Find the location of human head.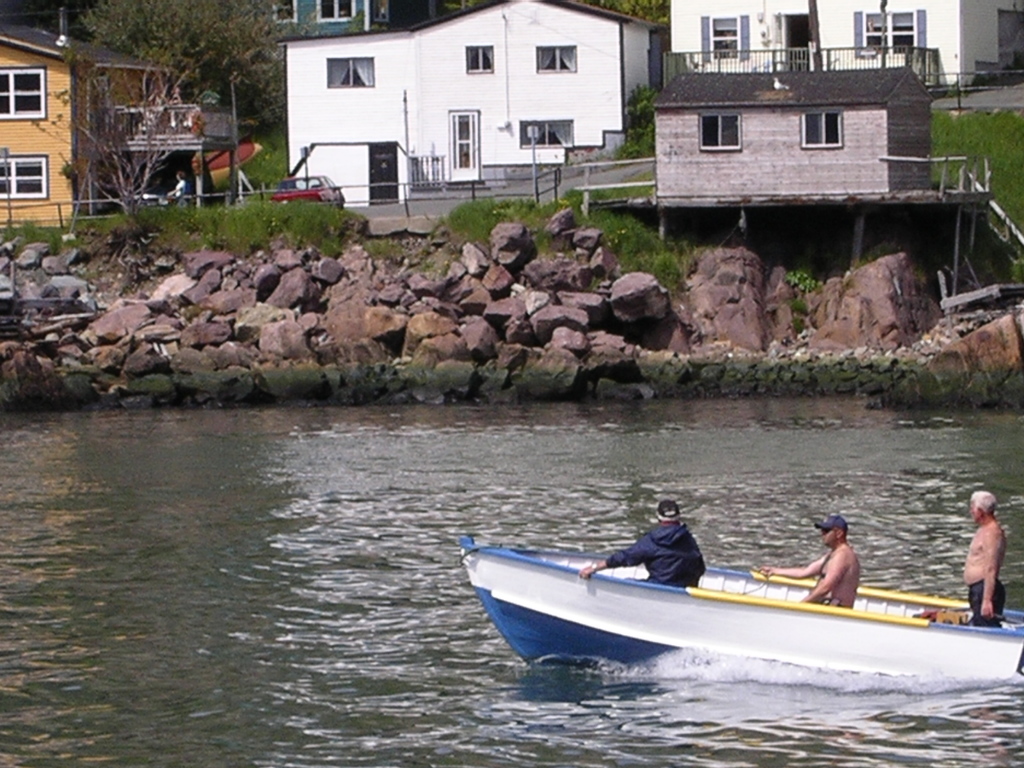
Location: crop(657, 497, 682, 525).
